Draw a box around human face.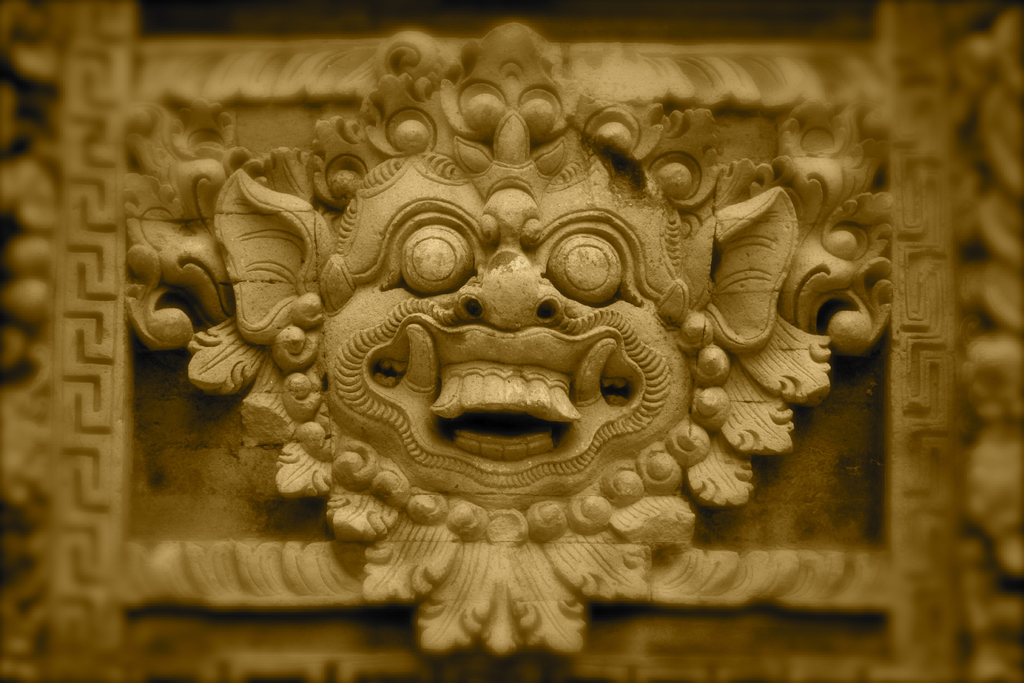
left=320, top=178, right=694, bottom=496.
